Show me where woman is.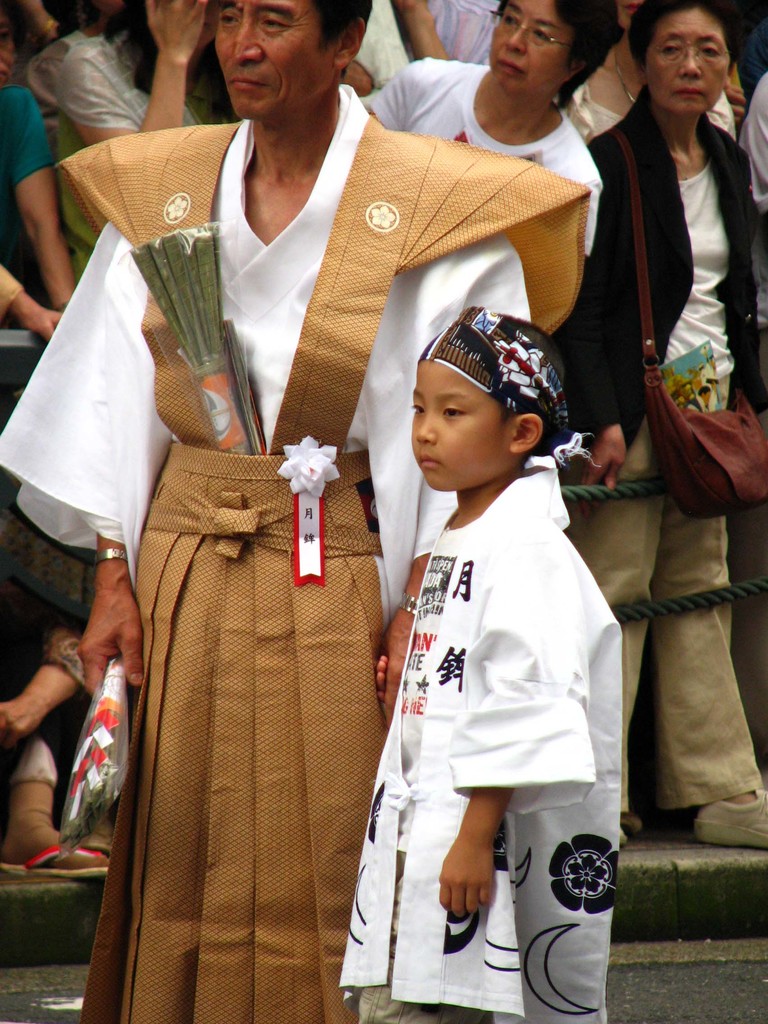
woman is at bbox=[45, 2, 218, 259].
